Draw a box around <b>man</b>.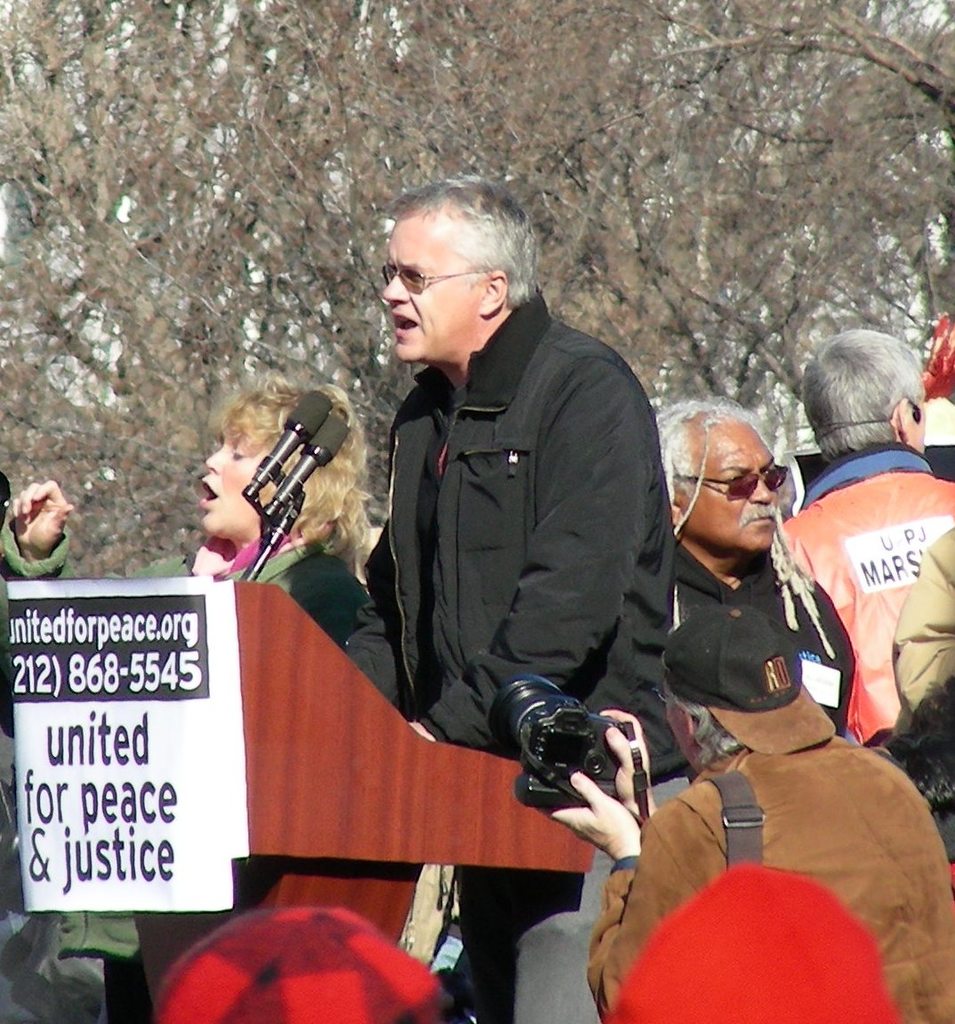
[left=538, top=604, right=954, bottom=1023].
